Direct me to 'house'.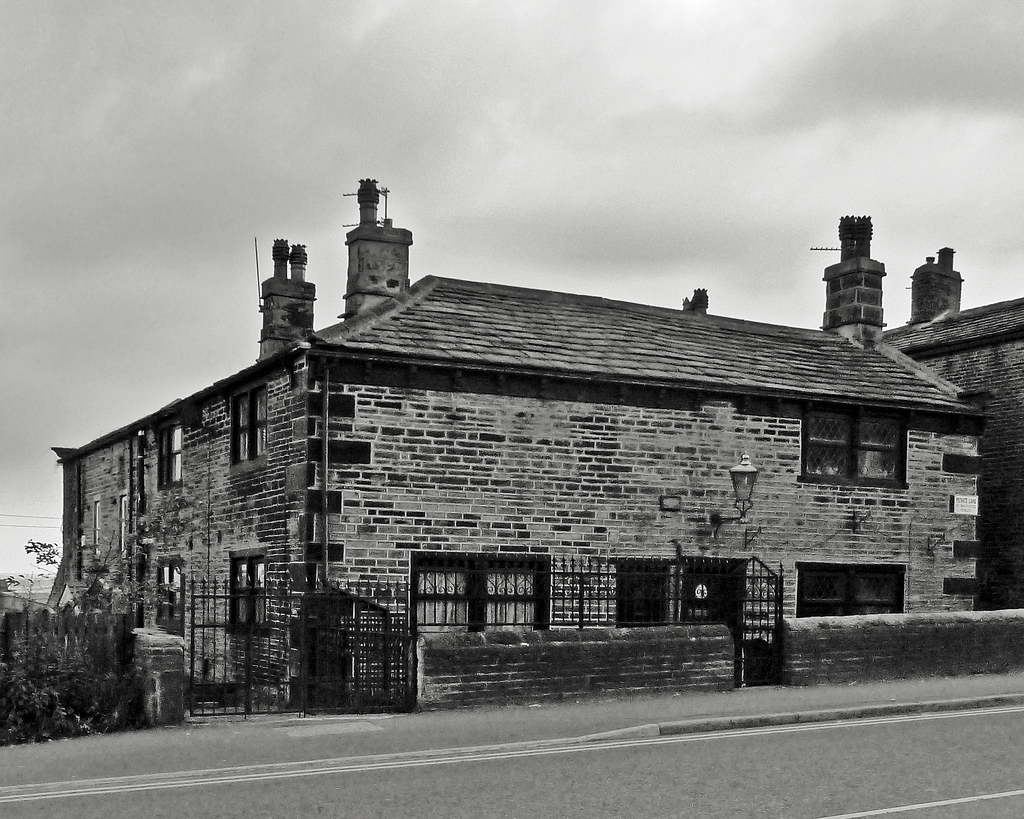
Direction: Rect(888, 266, 1023, 605).
